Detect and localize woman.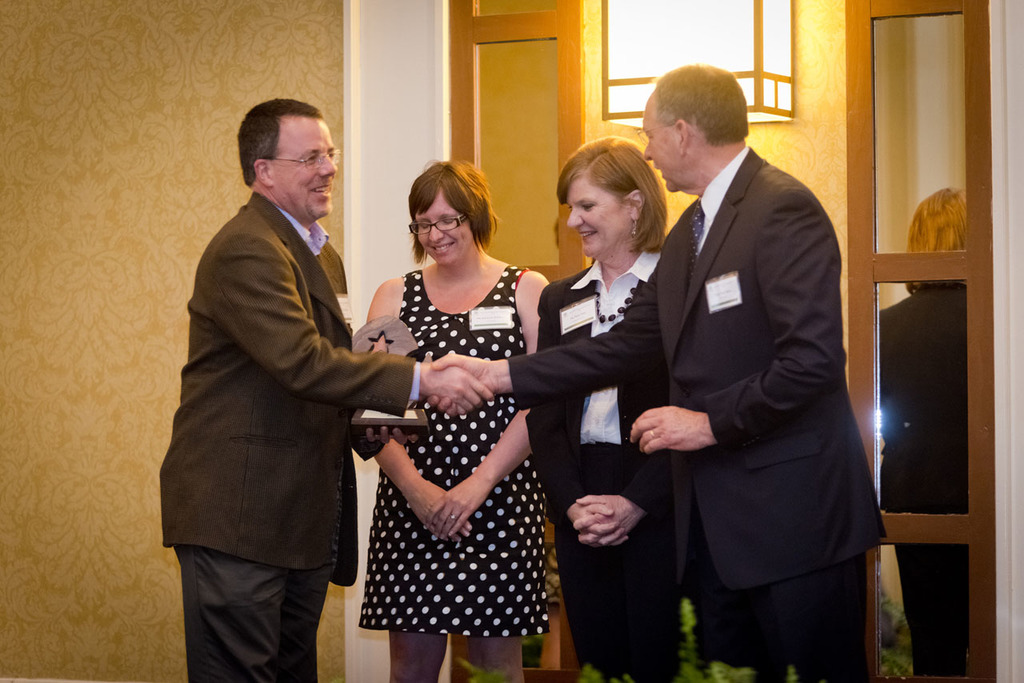
Localized at region(364, 158, 543, 659).
